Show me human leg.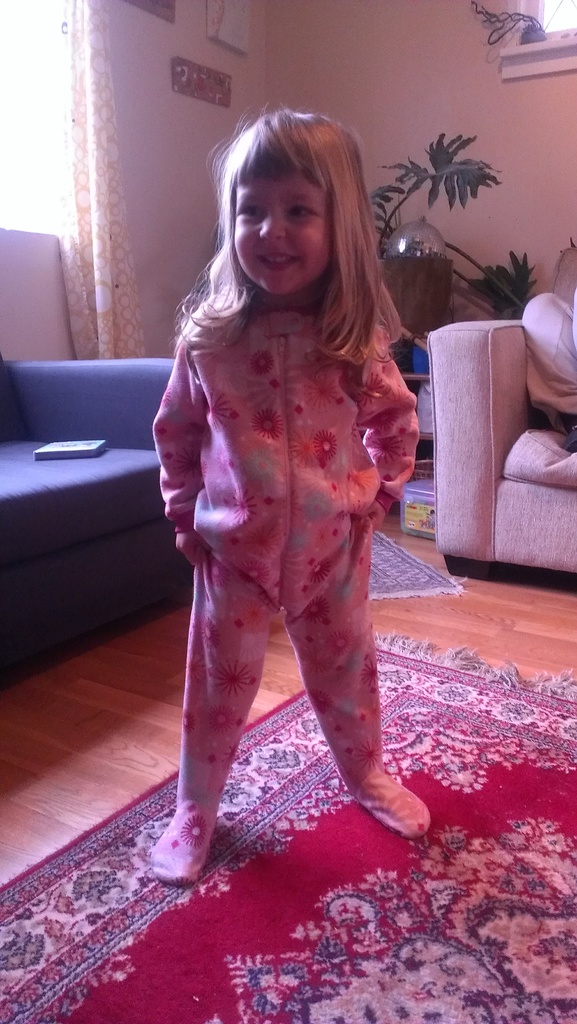
human leg is here: Rect(285, 535, 435, 844).
